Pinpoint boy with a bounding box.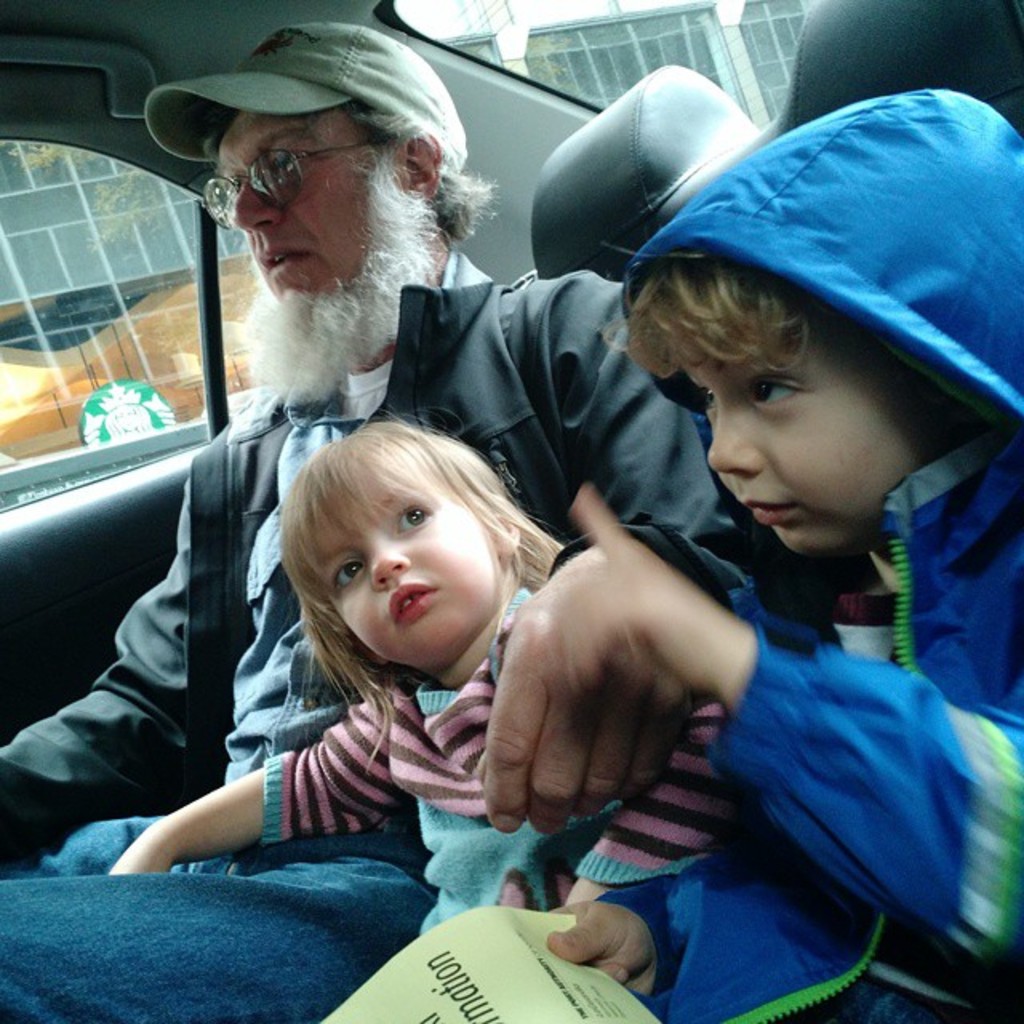
box(546, 83, 1022, 1022).
